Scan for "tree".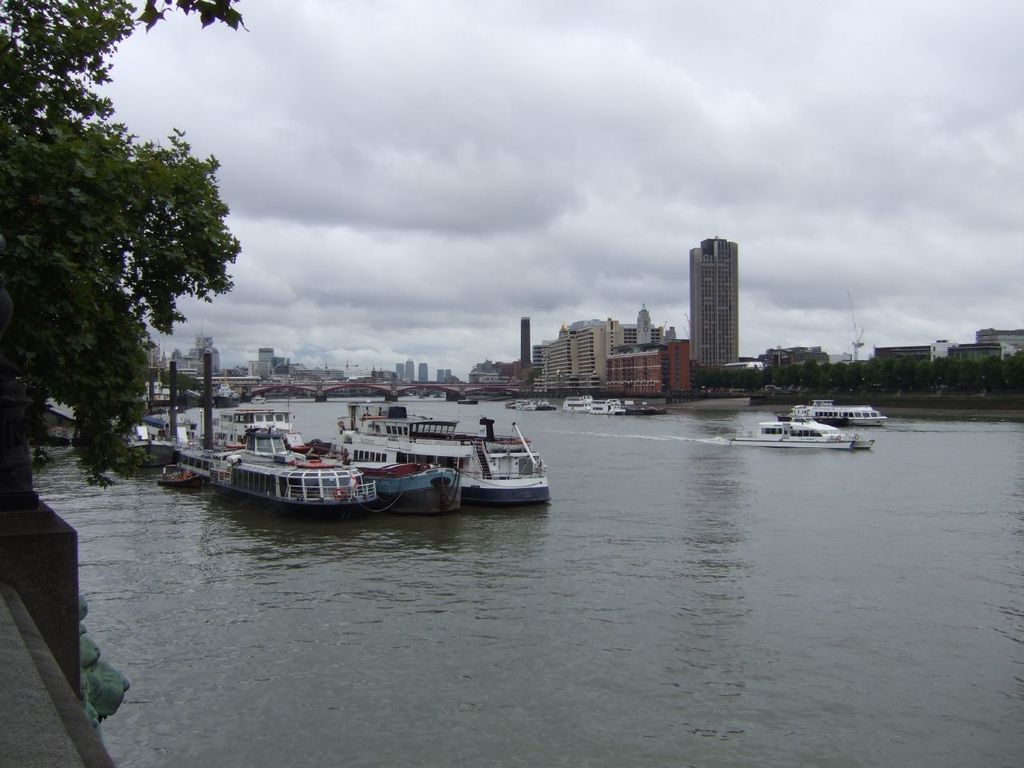
Scan result: rect(0, 0, 250, 491).
